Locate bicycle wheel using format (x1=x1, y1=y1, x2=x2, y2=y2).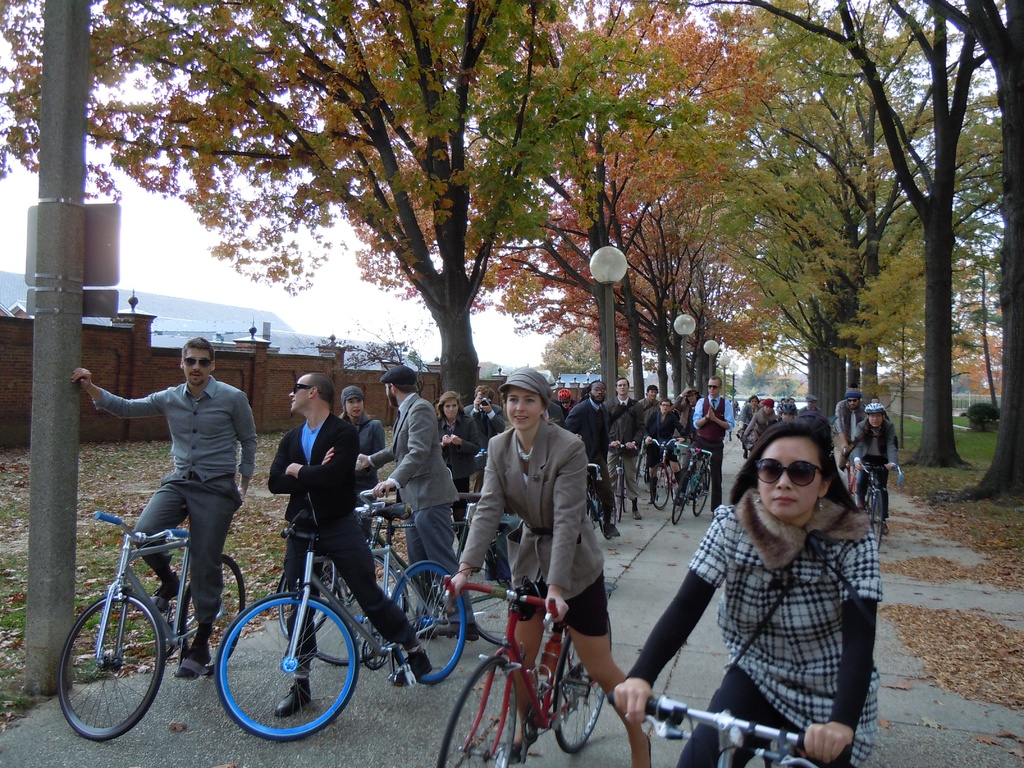
(x1=387, y1=559, x2=468, y2=684).
